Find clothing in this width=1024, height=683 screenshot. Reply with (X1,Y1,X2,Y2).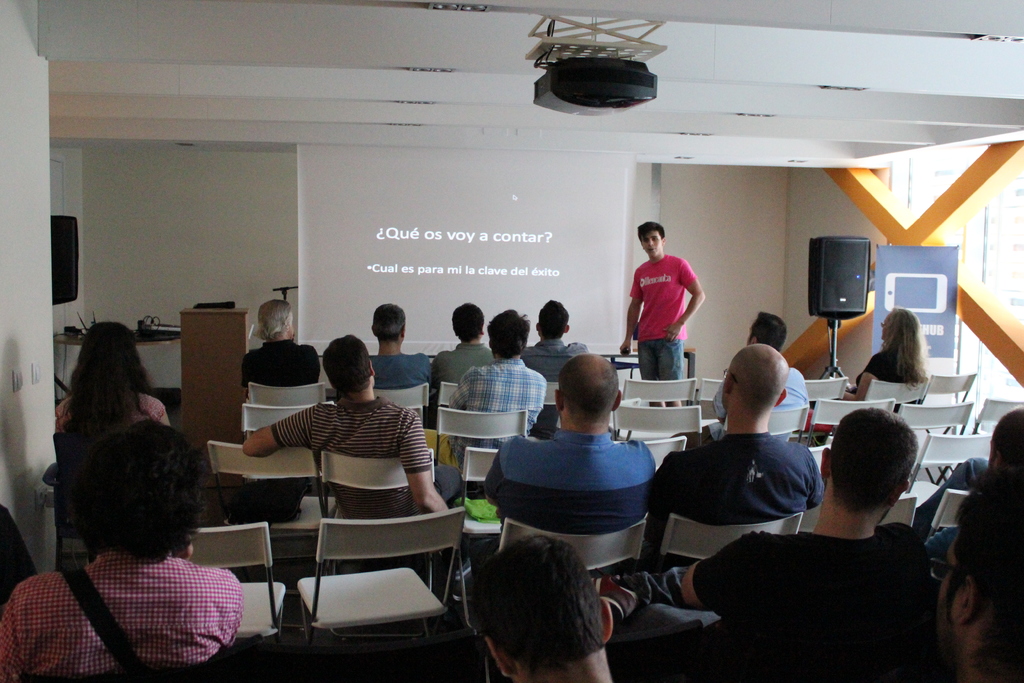
(367,350,438,392).
